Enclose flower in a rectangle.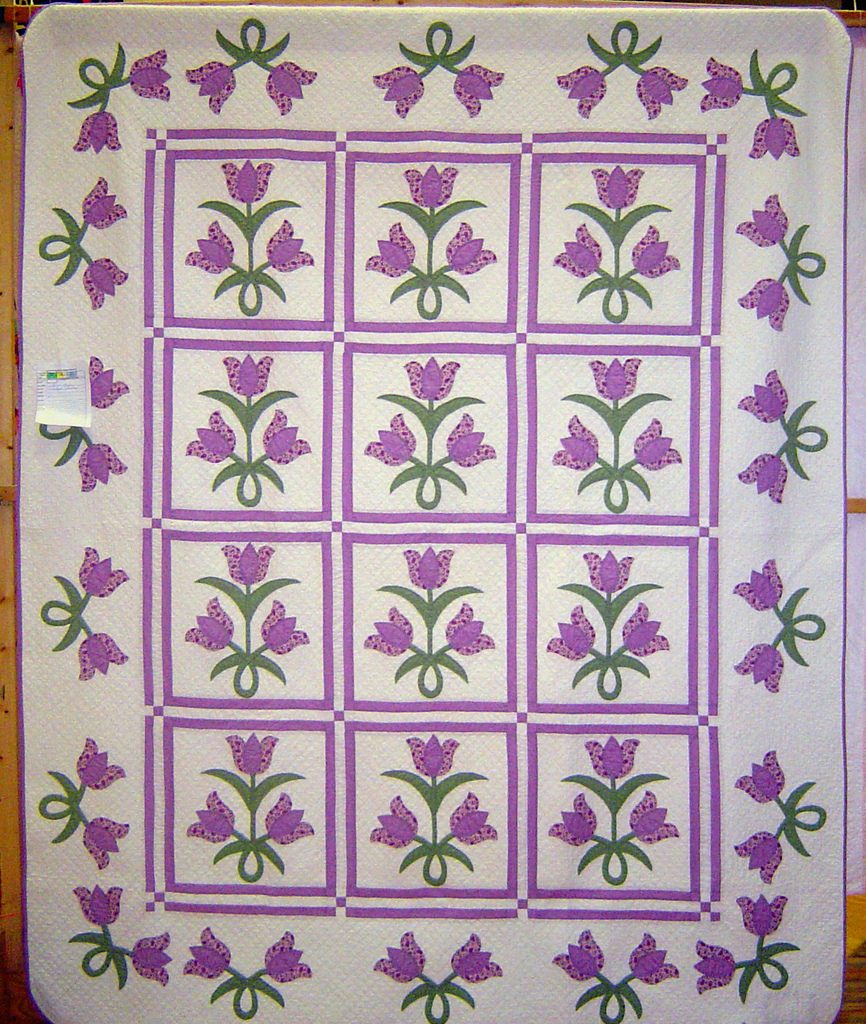
629 792 678 845.
